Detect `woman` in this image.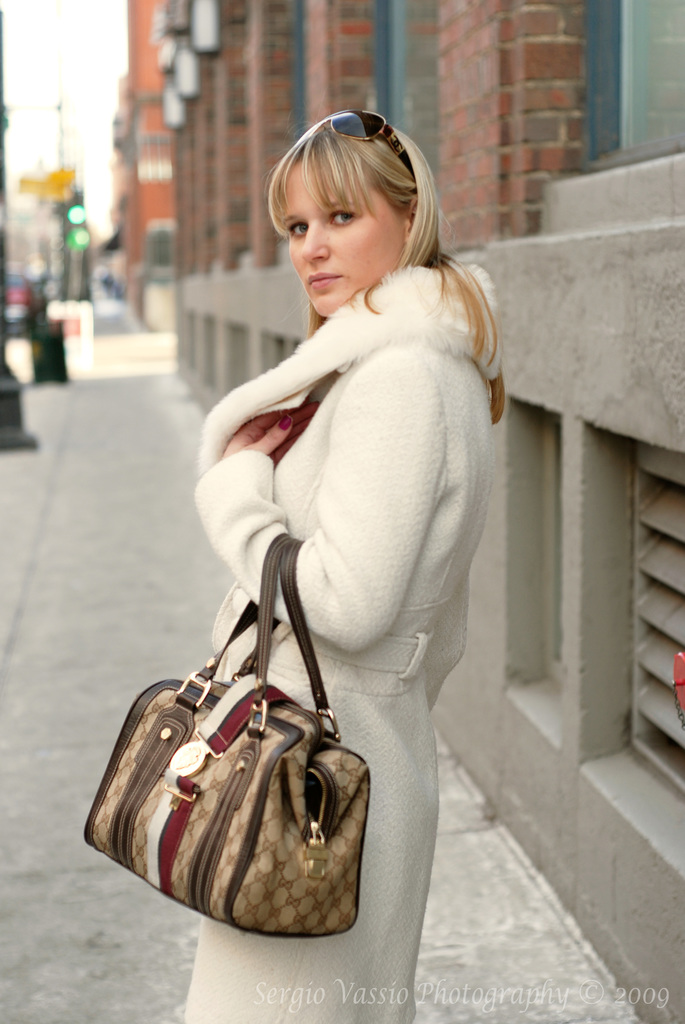
Detection: bbox(120, 95, 496, 947).
